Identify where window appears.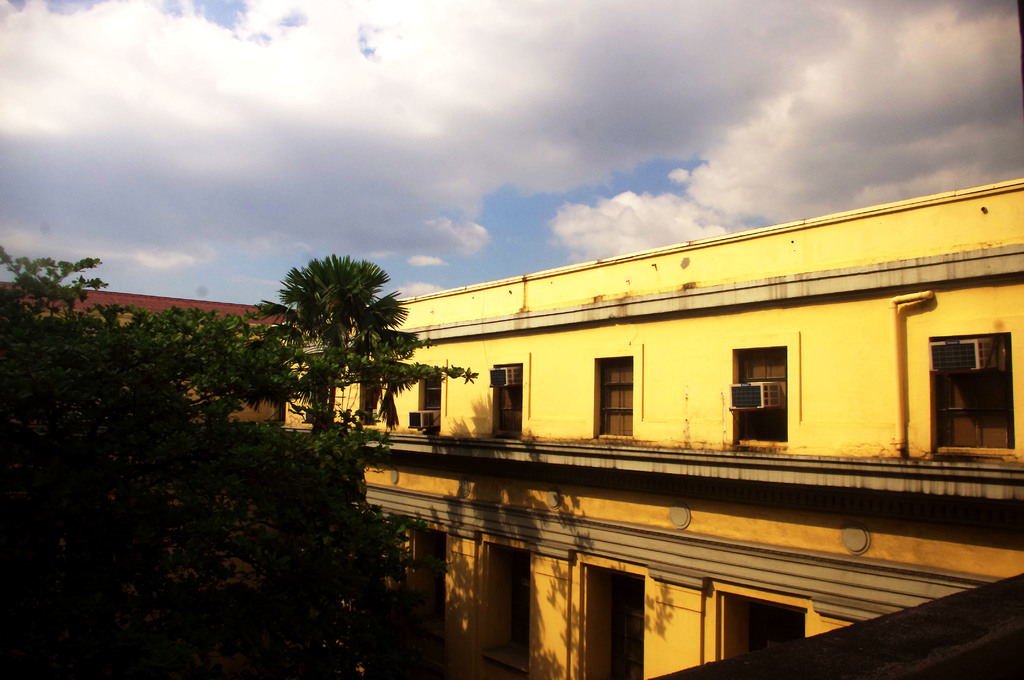
Appears at {"x1": 590, "y1": 354, "x2": 634, "y2": 442}.
